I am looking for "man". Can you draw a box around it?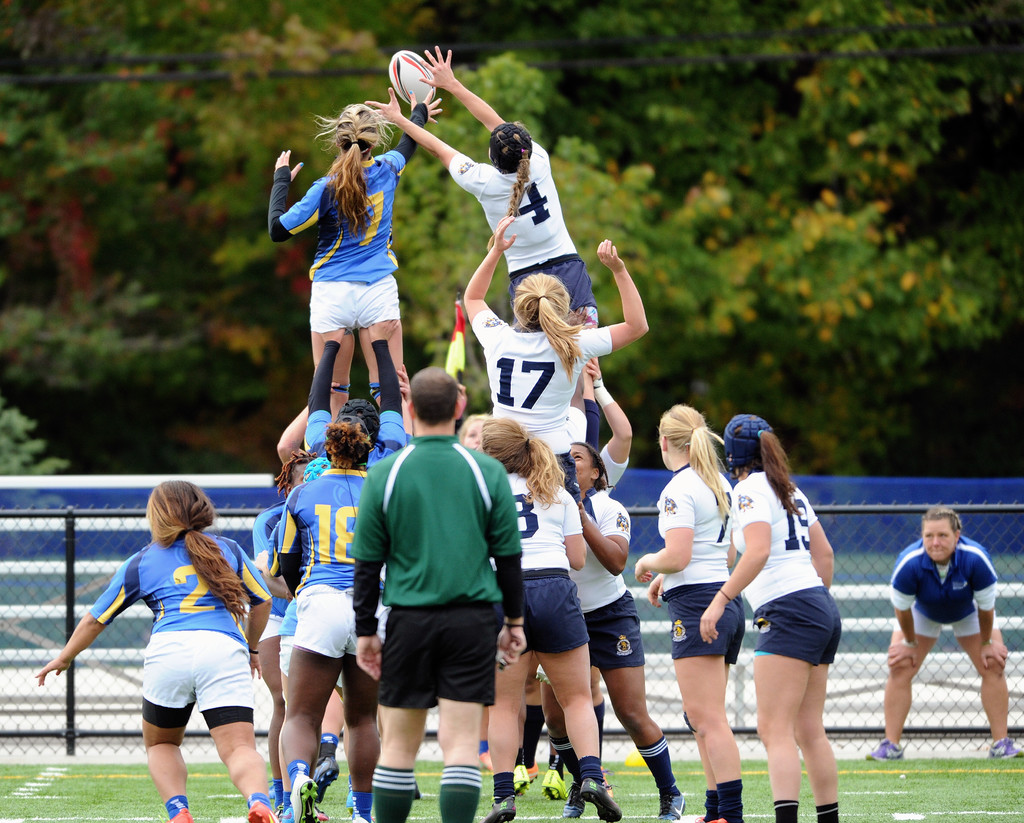
Sure, the bounding box is {"x1": 877, "y1": 494, "x2": 1002, "y2": 759}.
